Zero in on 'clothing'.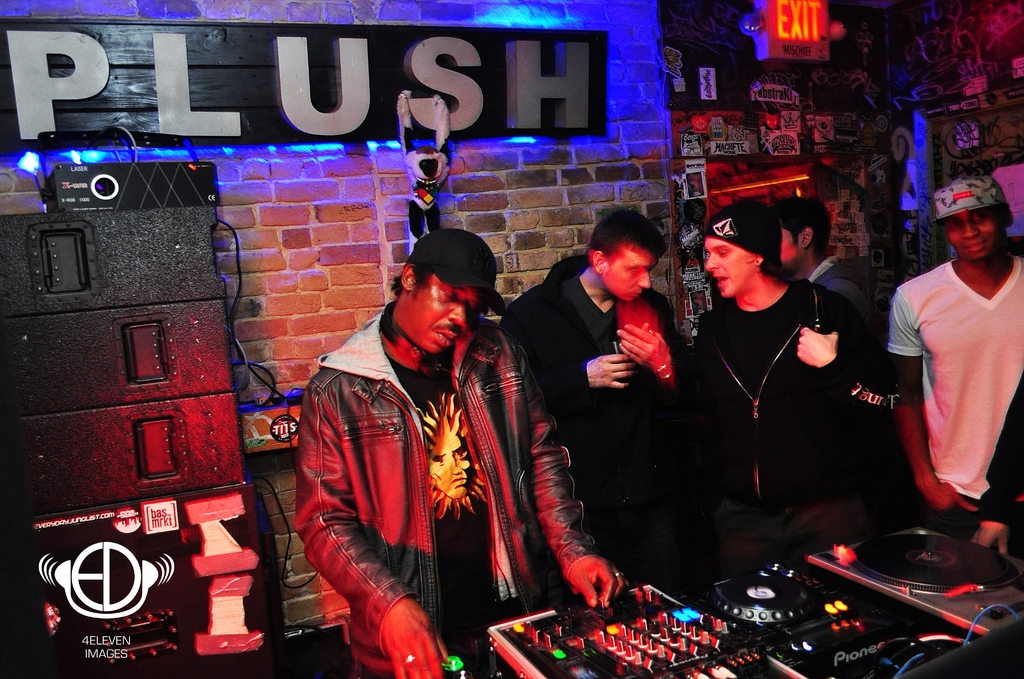
Zeroed in: 489 241 685 570.
